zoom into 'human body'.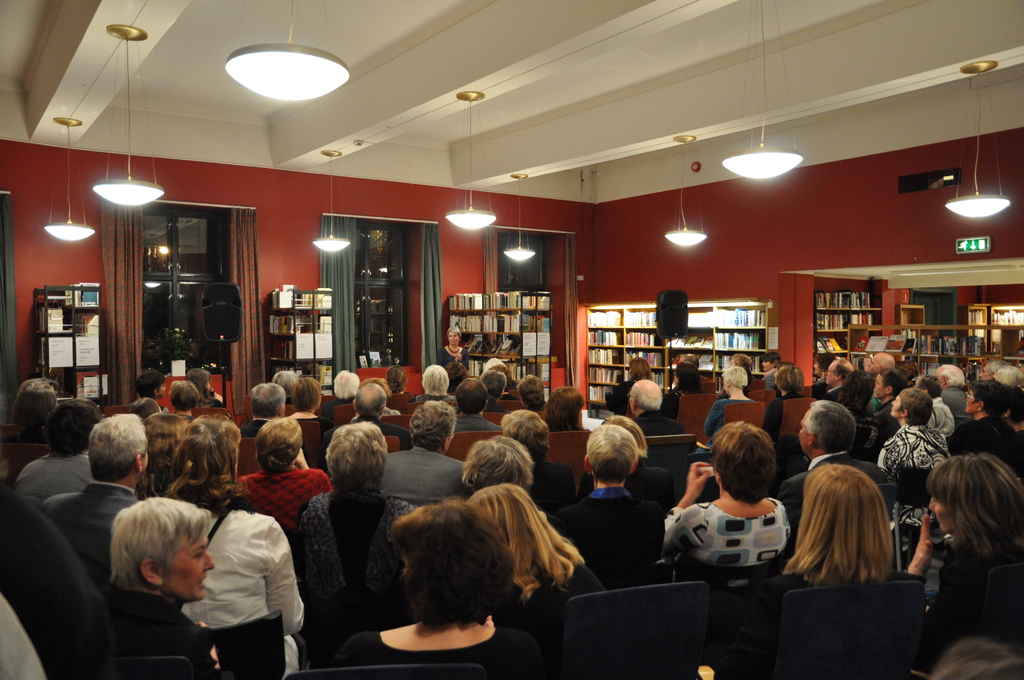
Zoom target: box(107, 585, 218, 679).
